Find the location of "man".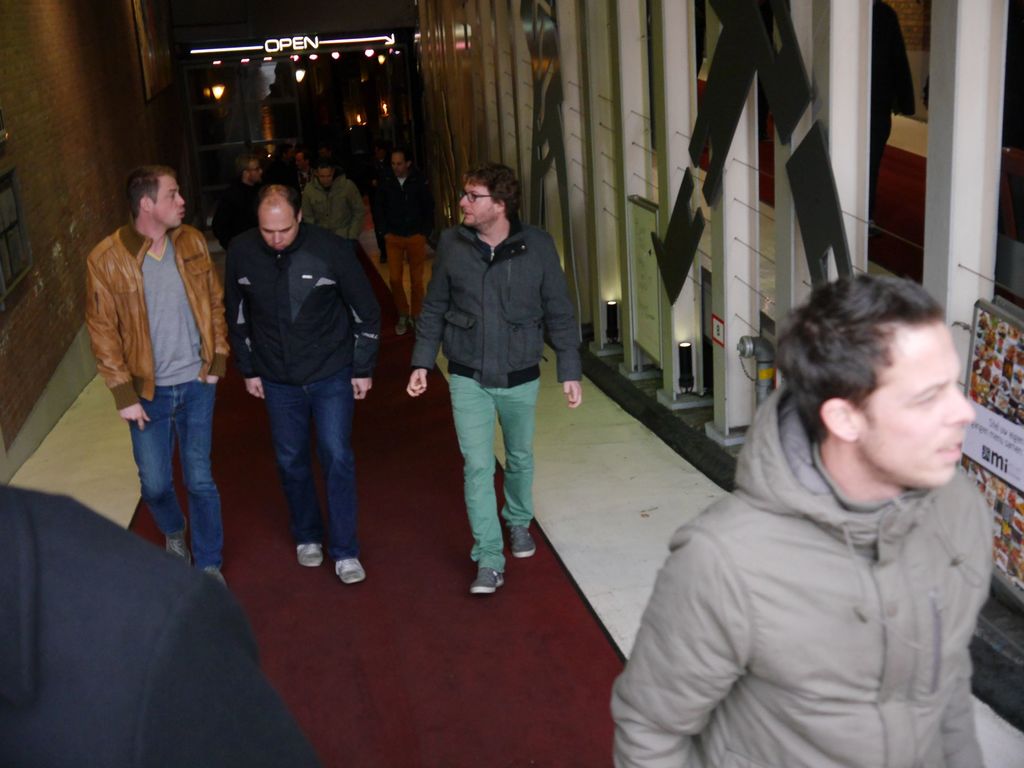
Location: rect(216, 151, 264, 250).
